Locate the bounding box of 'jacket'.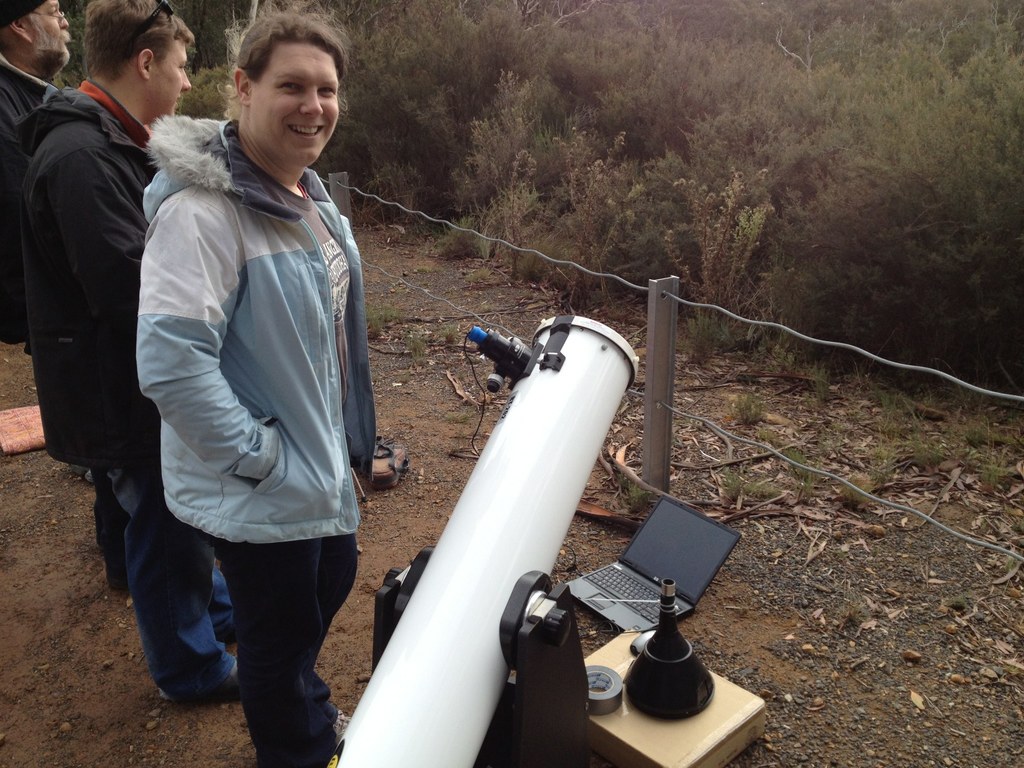
Bounding box: crop(122, 48, 373, 569).
